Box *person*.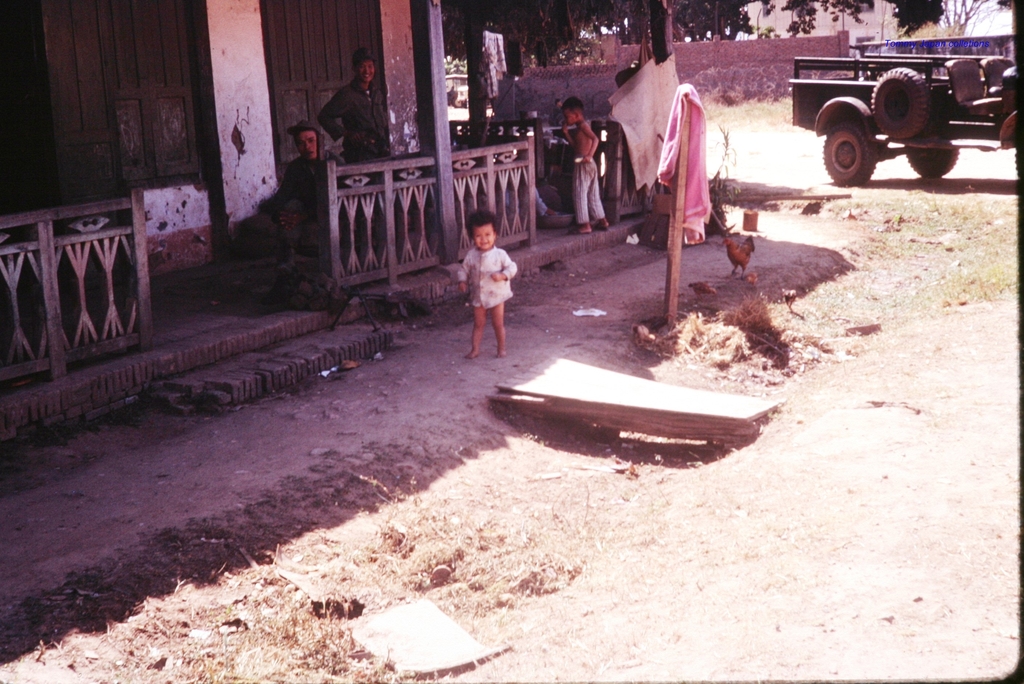
<box>561,97,609,234</box>.
